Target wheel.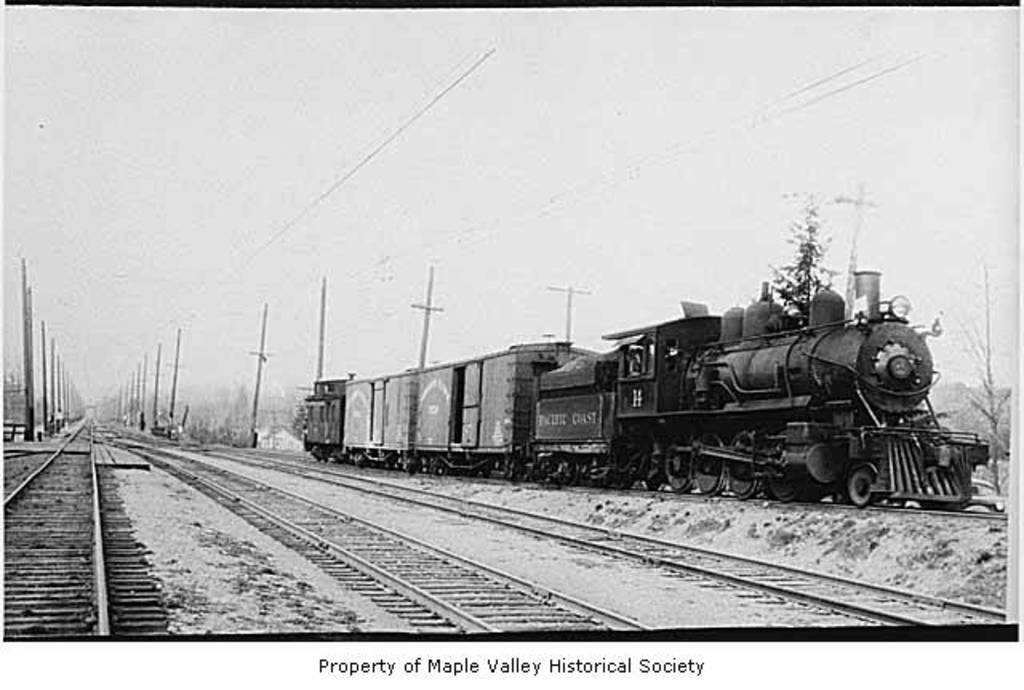
Target region: bbox(666, 434, 691, 493).
